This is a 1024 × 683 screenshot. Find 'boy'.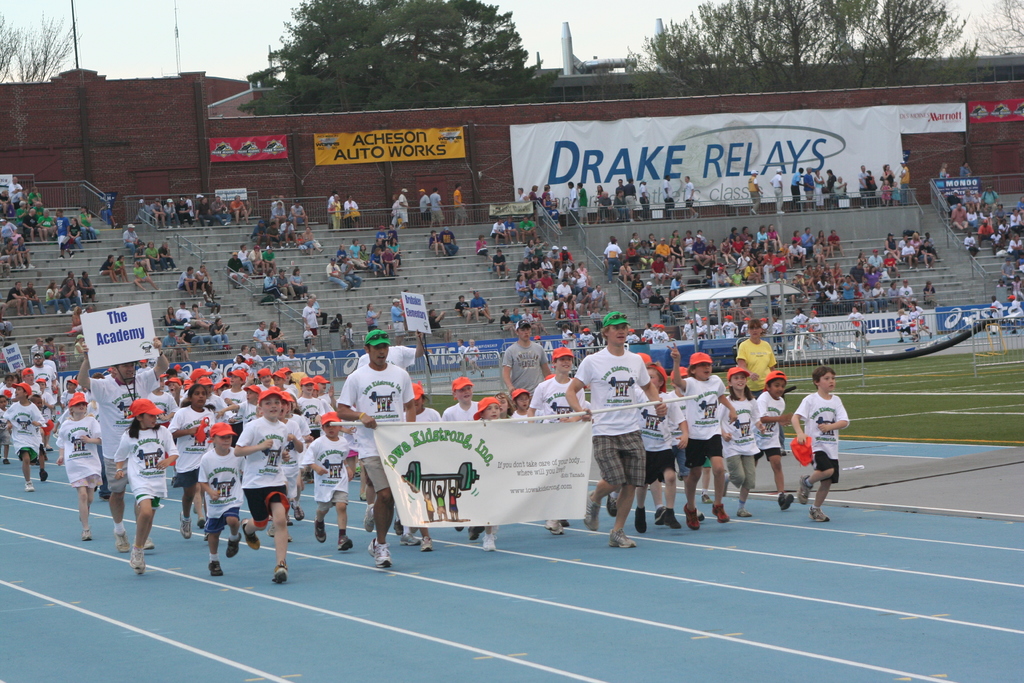
Bounding box: rect(429, 231, 442, 256).
